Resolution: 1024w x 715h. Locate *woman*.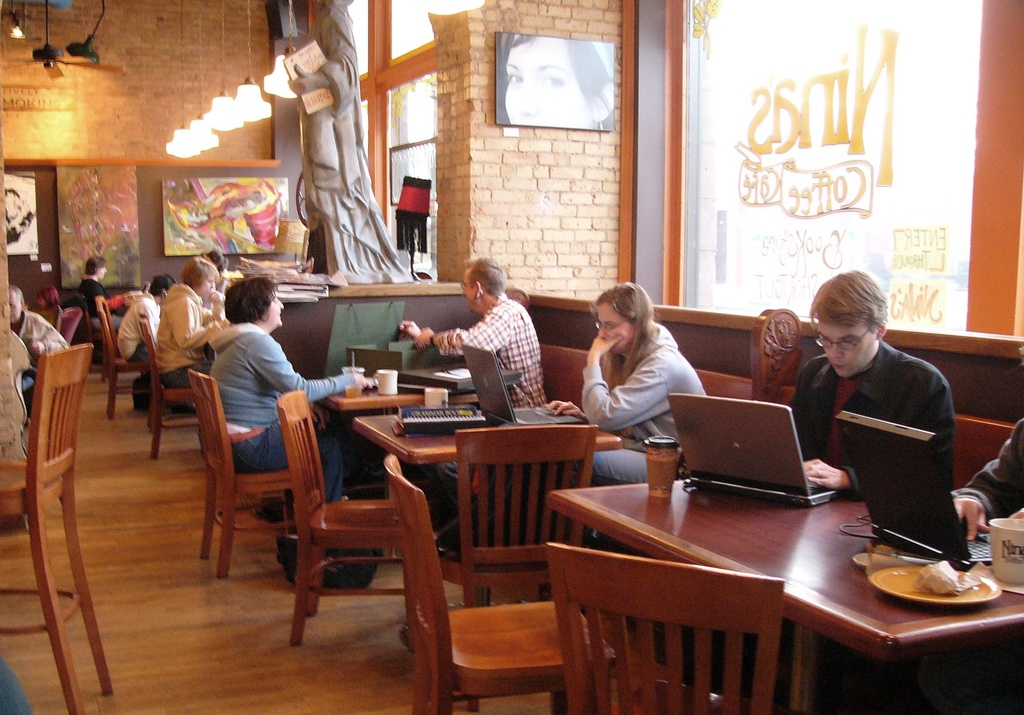
BBox(570, 281, 707, 463).
